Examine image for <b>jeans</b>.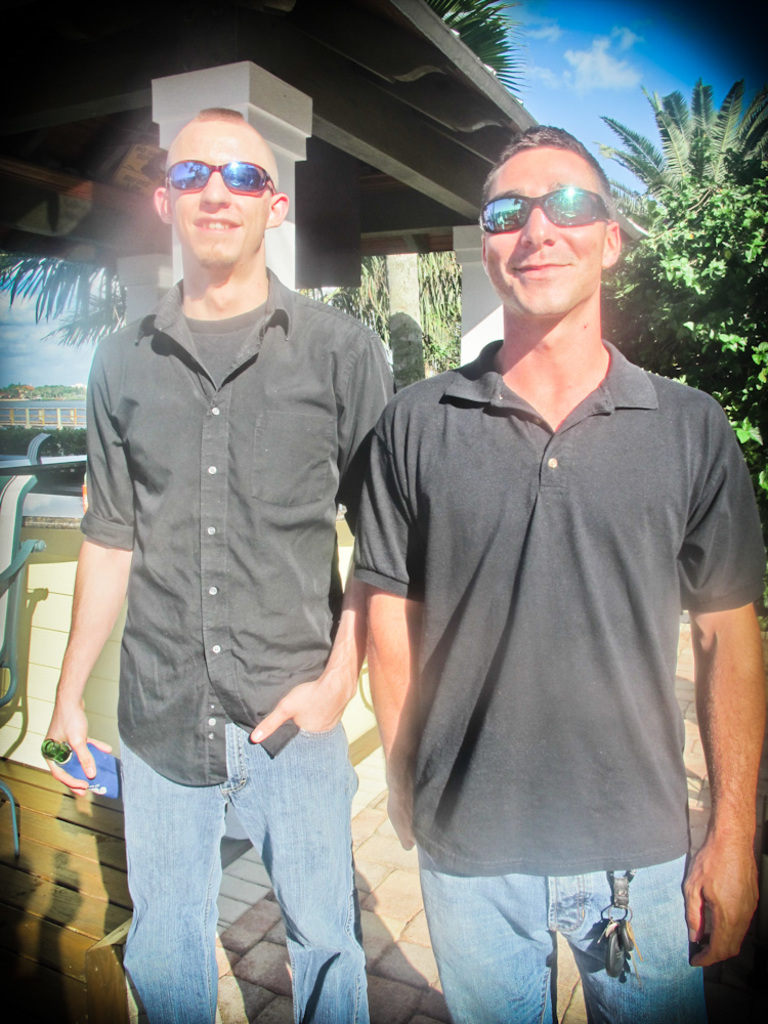
Examination result: 116, 722, 373, 1023.
